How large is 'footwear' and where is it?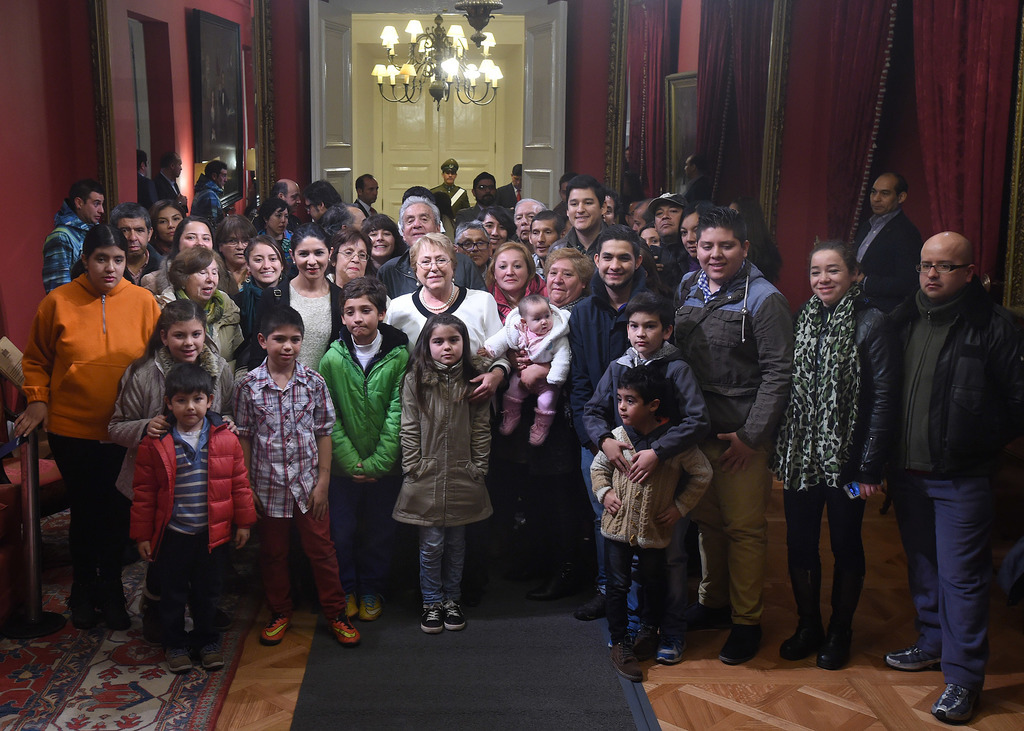
Bounding box: 518/562/578/604.
